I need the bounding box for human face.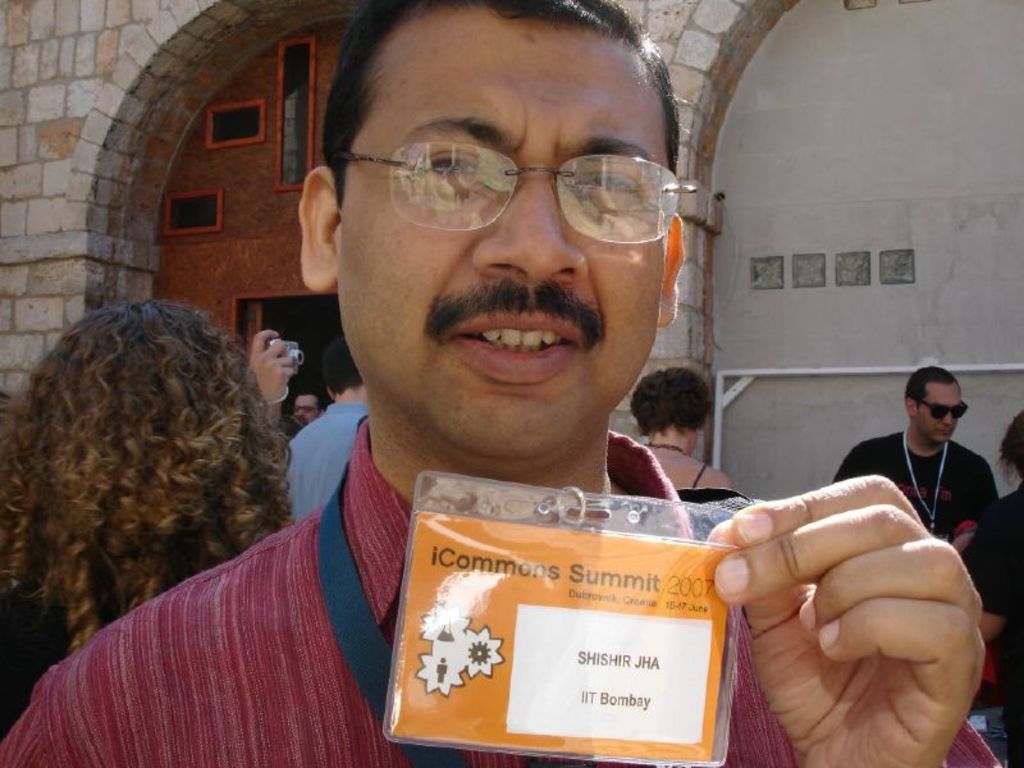
Here it is: 294,397,319,425.
